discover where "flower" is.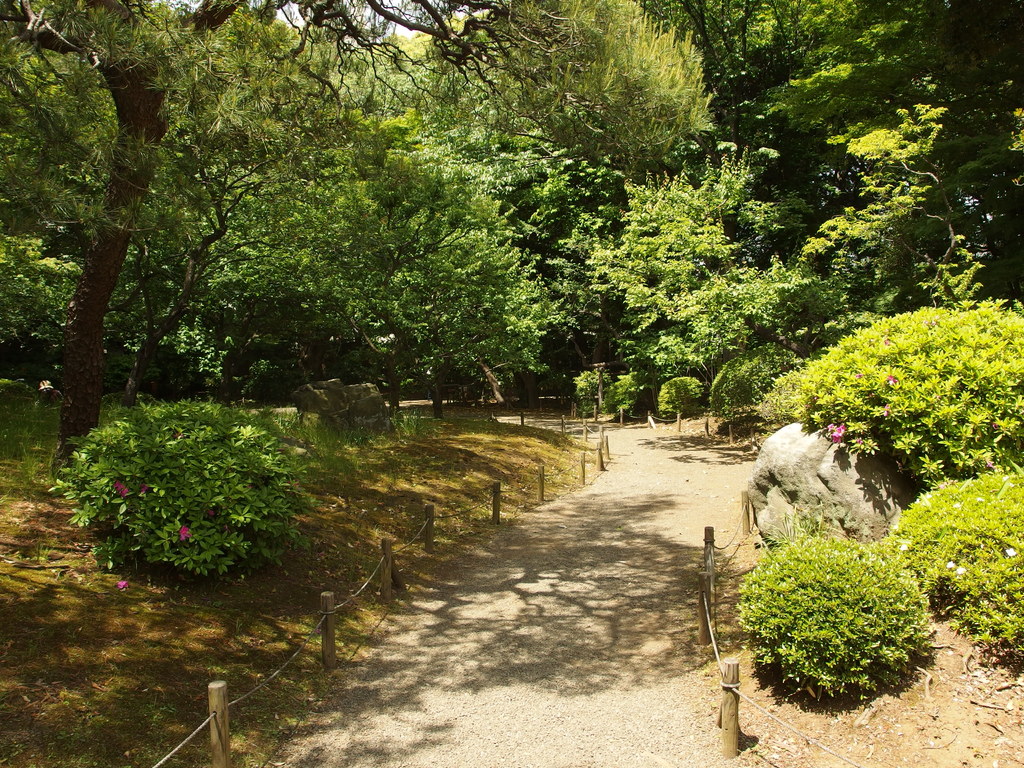
Discovered at <box>955,563,968,575</box>.
